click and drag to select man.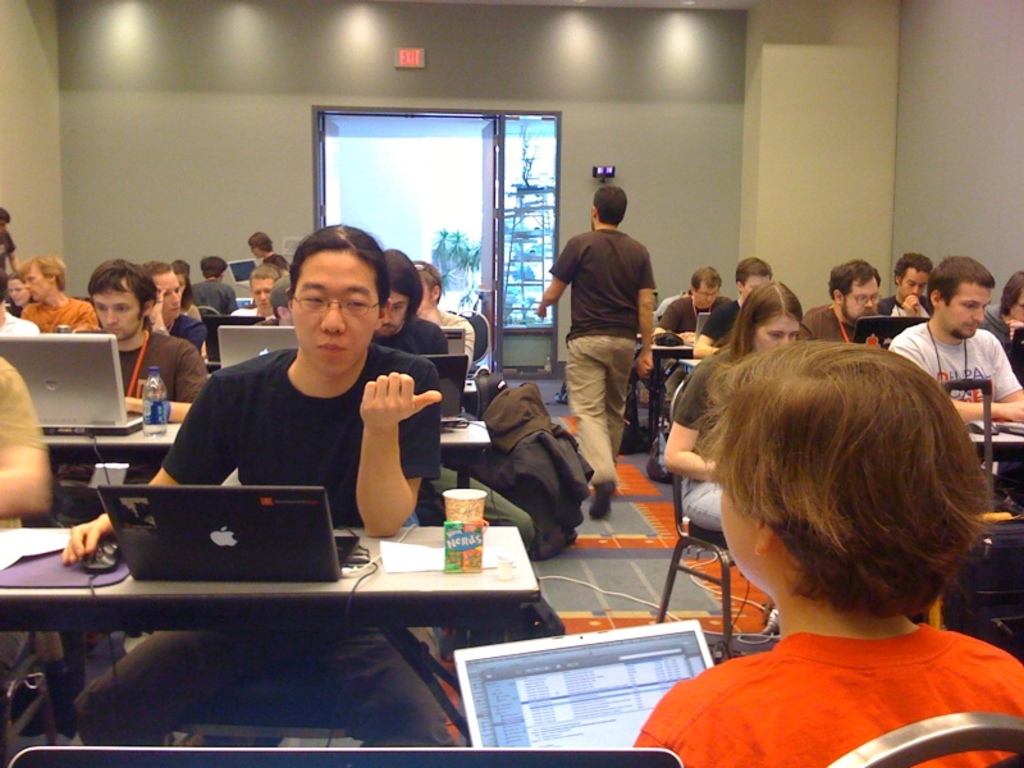
Selection: box(887, 251, 1023, 425).
